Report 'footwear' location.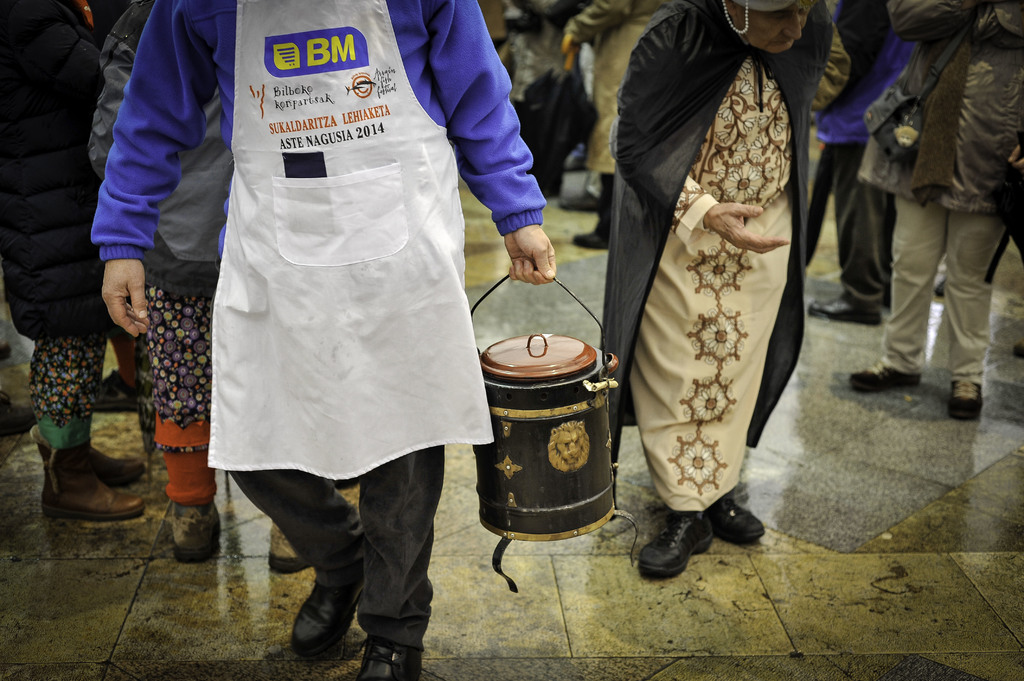
Report: [806,292,879,331].
